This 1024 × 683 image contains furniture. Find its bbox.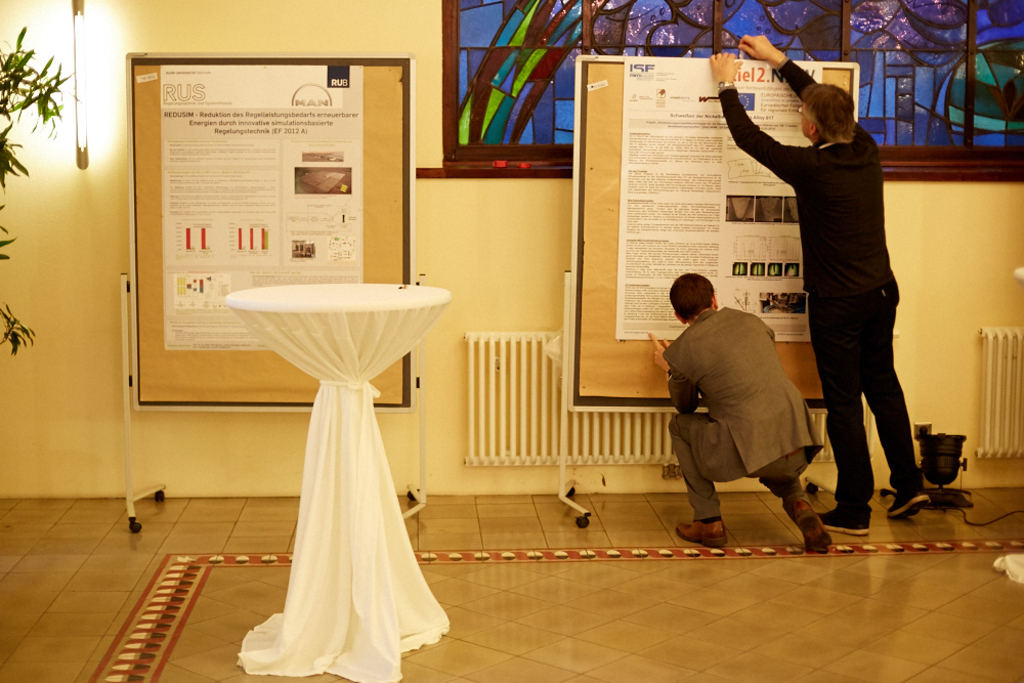
[left=564, top=272, right=871, bottom=528].
